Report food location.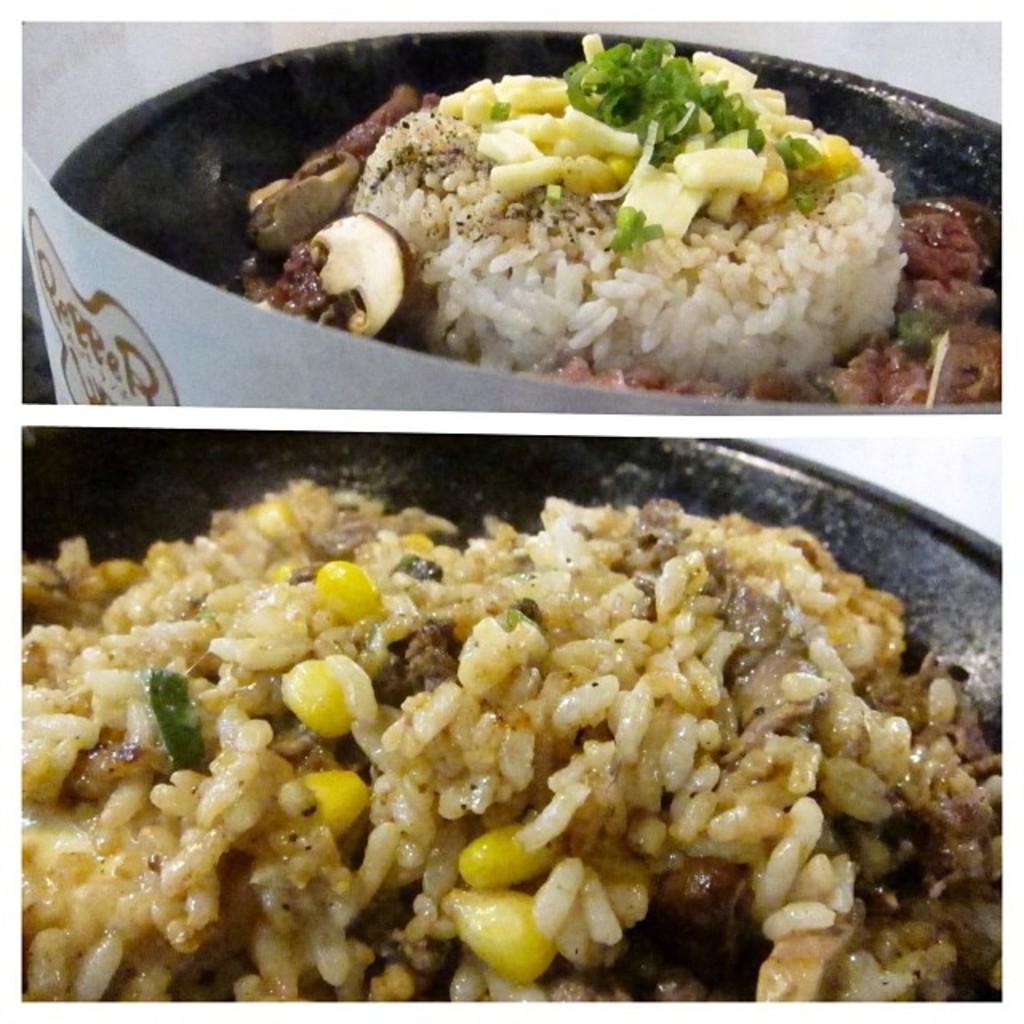
Report: <bbox>179, 46, 922, 402</bbox>.
